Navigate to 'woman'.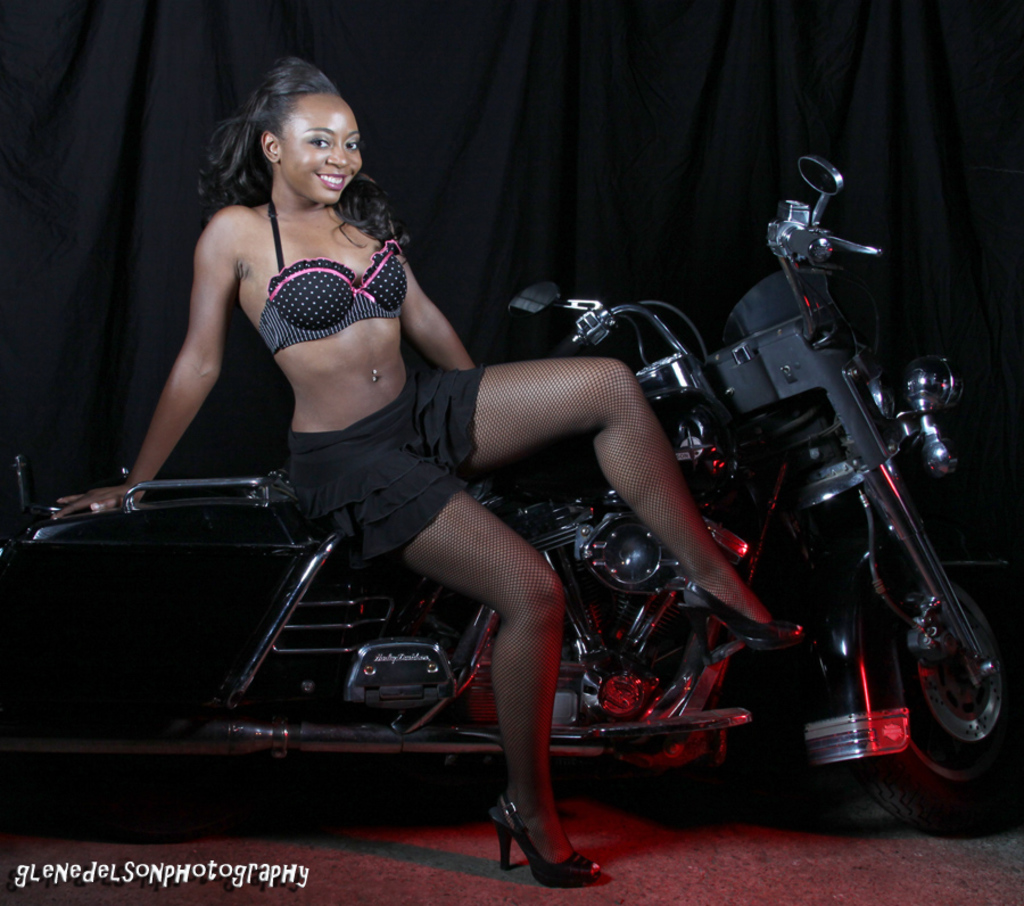
Navigation target: locate(49, 59, 798, 873).
